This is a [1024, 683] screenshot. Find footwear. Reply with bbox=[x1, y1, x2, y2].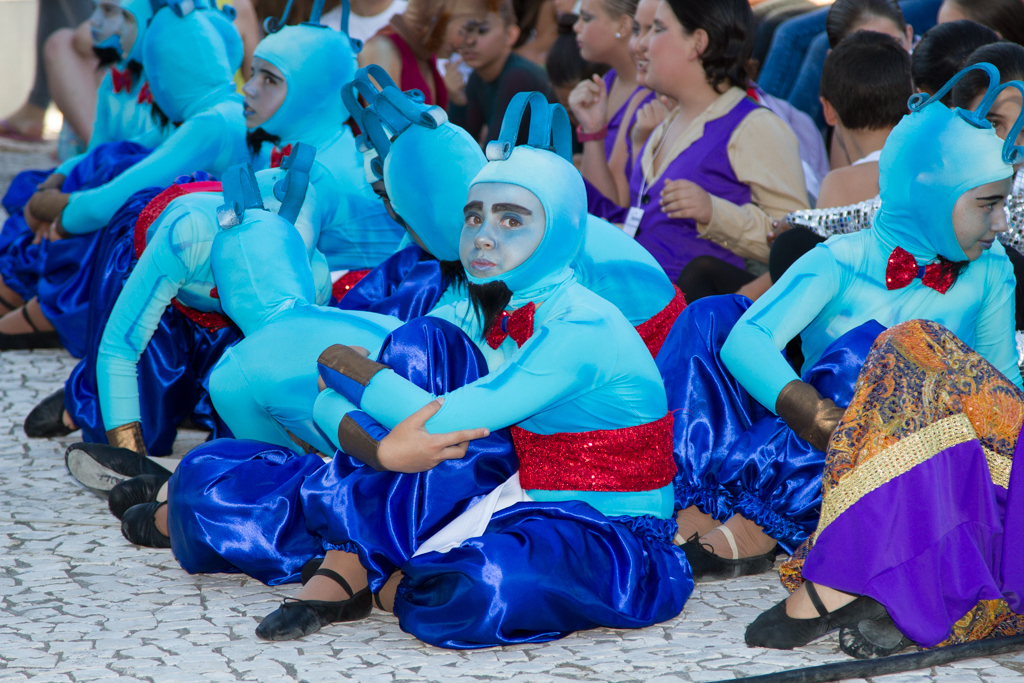
bbox=[104, 471, 166, 522].
